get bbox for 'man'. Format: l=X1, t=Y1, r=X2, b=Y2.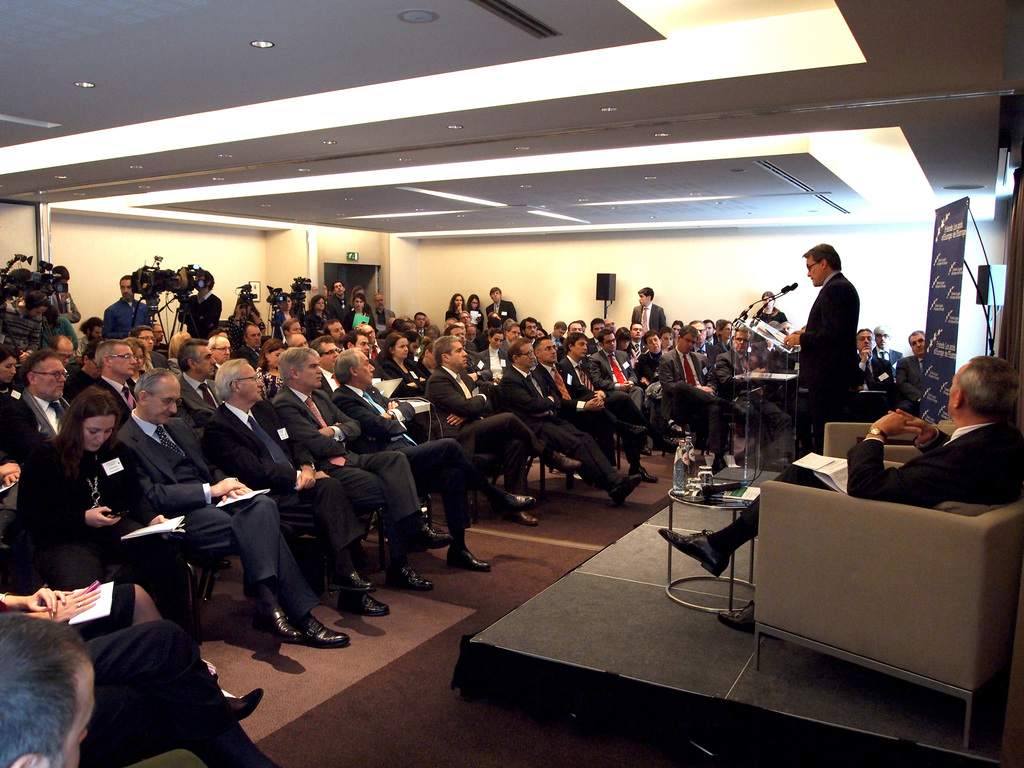
l=0, t=350, r=79, b=484.
